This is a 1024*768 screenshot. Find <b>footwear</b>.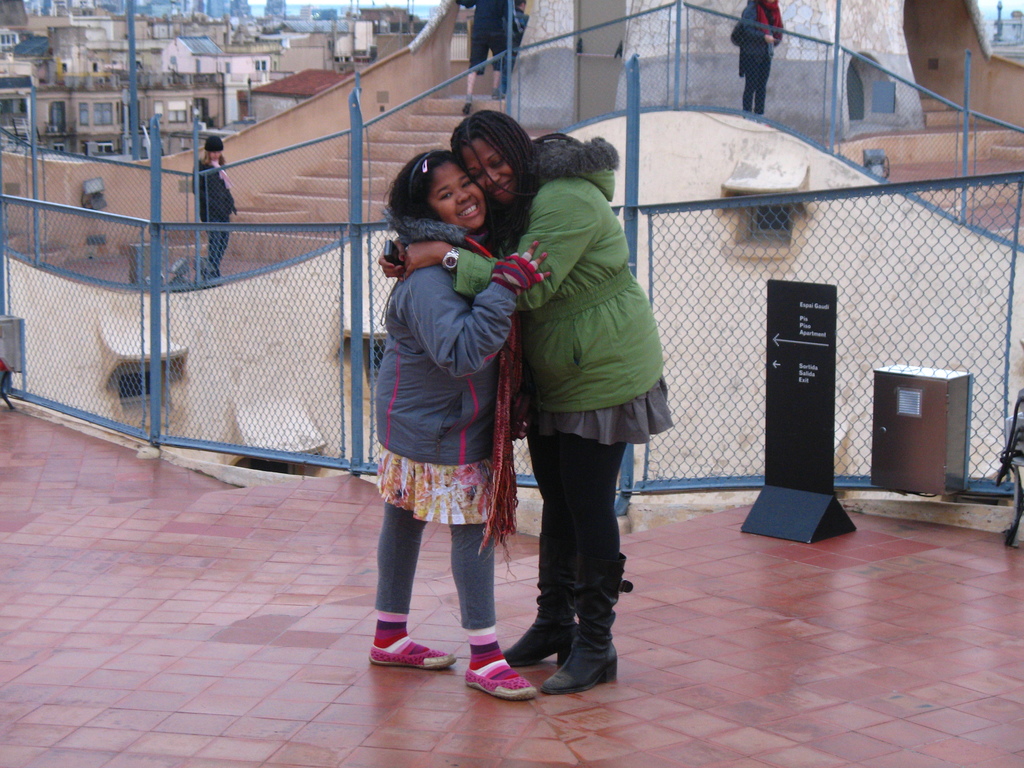
Bounding box: Rect(367, 647, 451, 669).
